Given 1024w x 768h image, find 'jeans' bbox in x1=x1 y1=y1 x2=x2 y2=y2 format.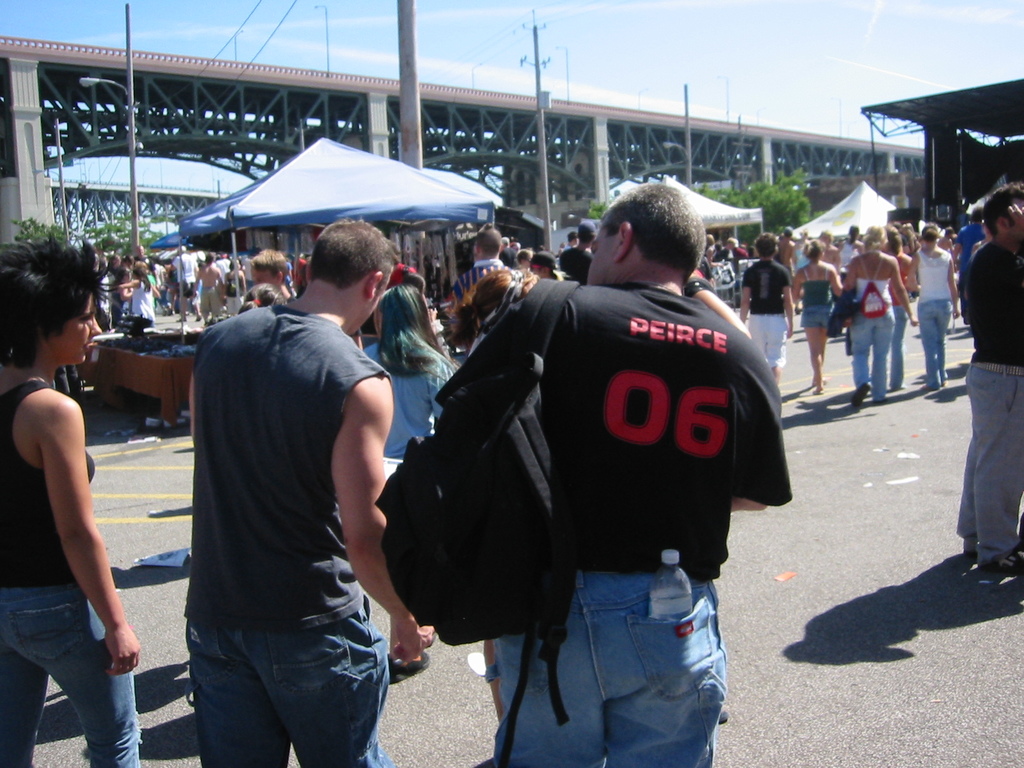
x1=916 y1=300 x2=950 y2=388.
